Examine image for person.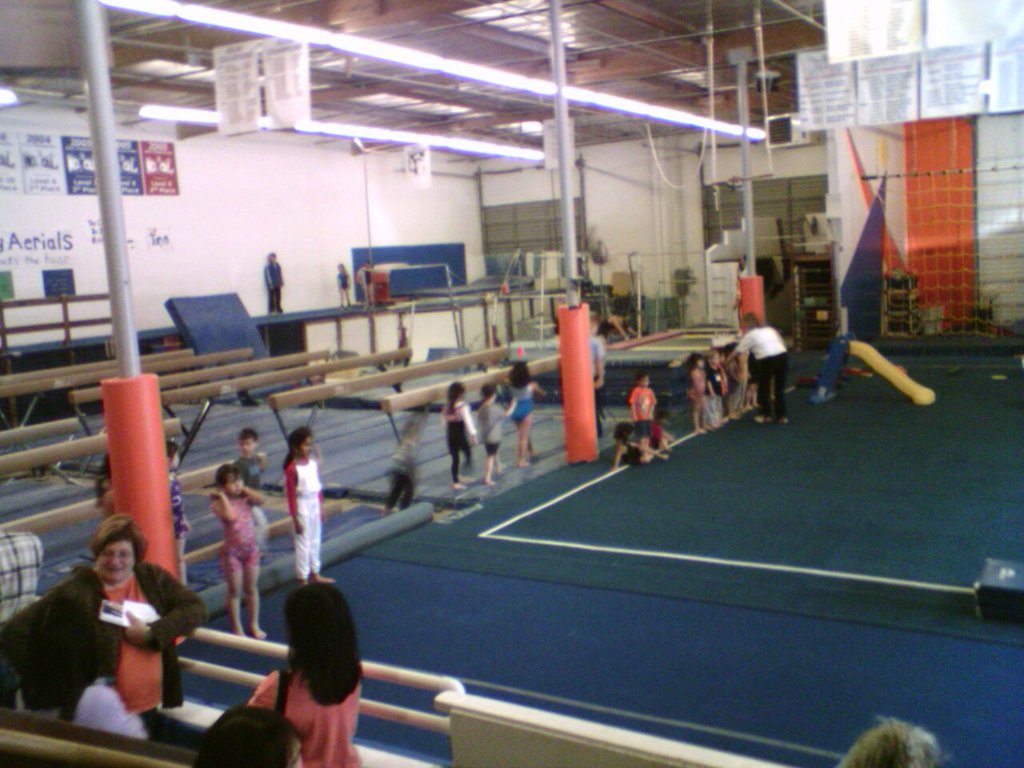
Examination result: (265, 246, 290, 318).
